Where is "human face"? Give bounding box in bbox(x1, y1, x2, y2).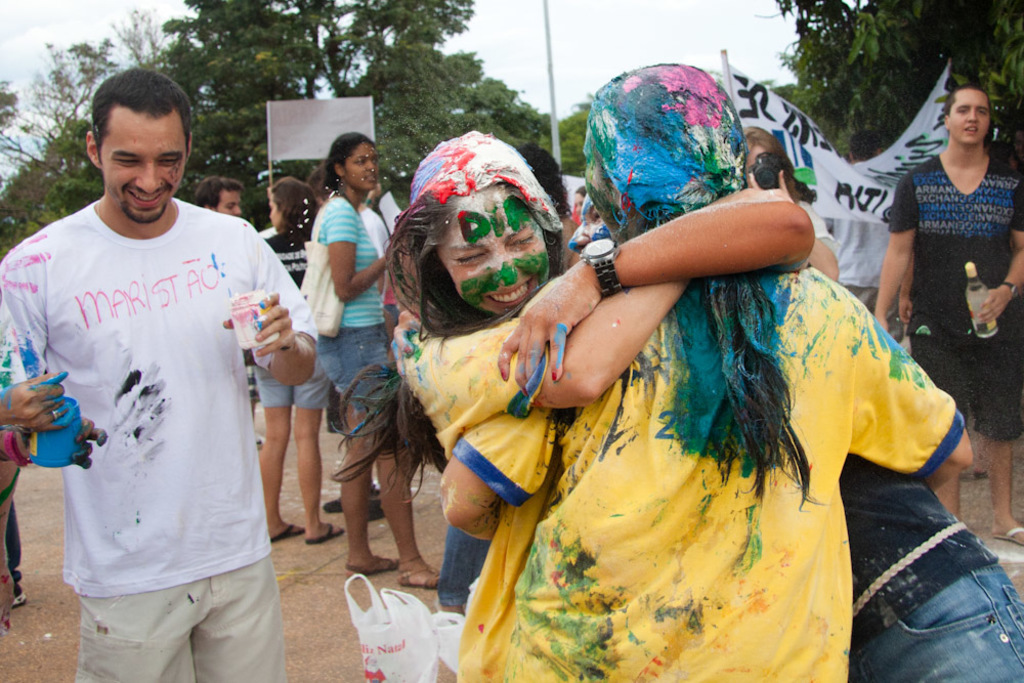
bbox(582, 126, 622, 240).
